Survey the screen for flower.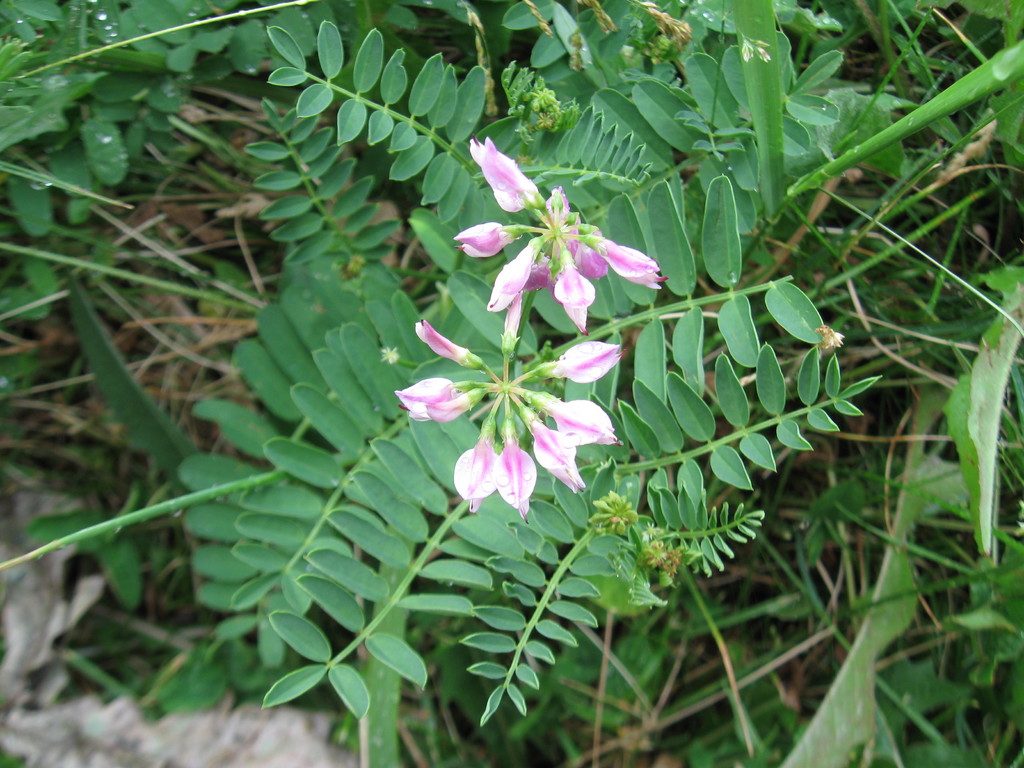
Survey found: 455/428/509/513.
